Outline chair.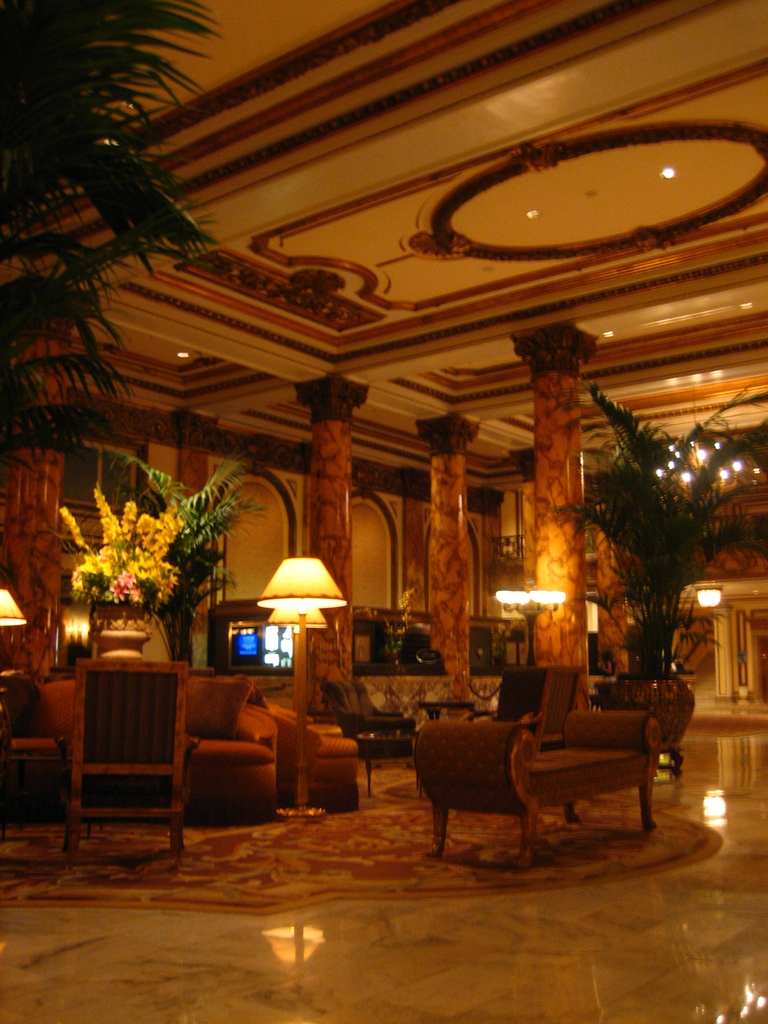
Outline: crop(319, 681, 422, 796).
